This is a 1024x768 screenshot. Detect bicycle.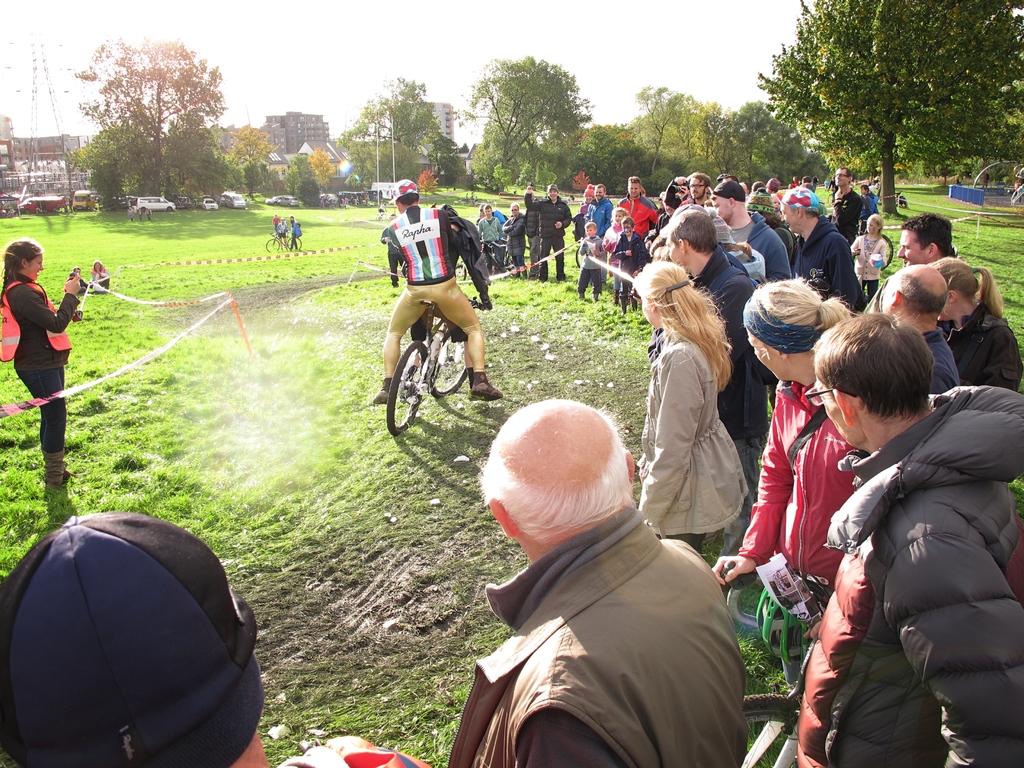
bbox(266, 228, 305, 252).
